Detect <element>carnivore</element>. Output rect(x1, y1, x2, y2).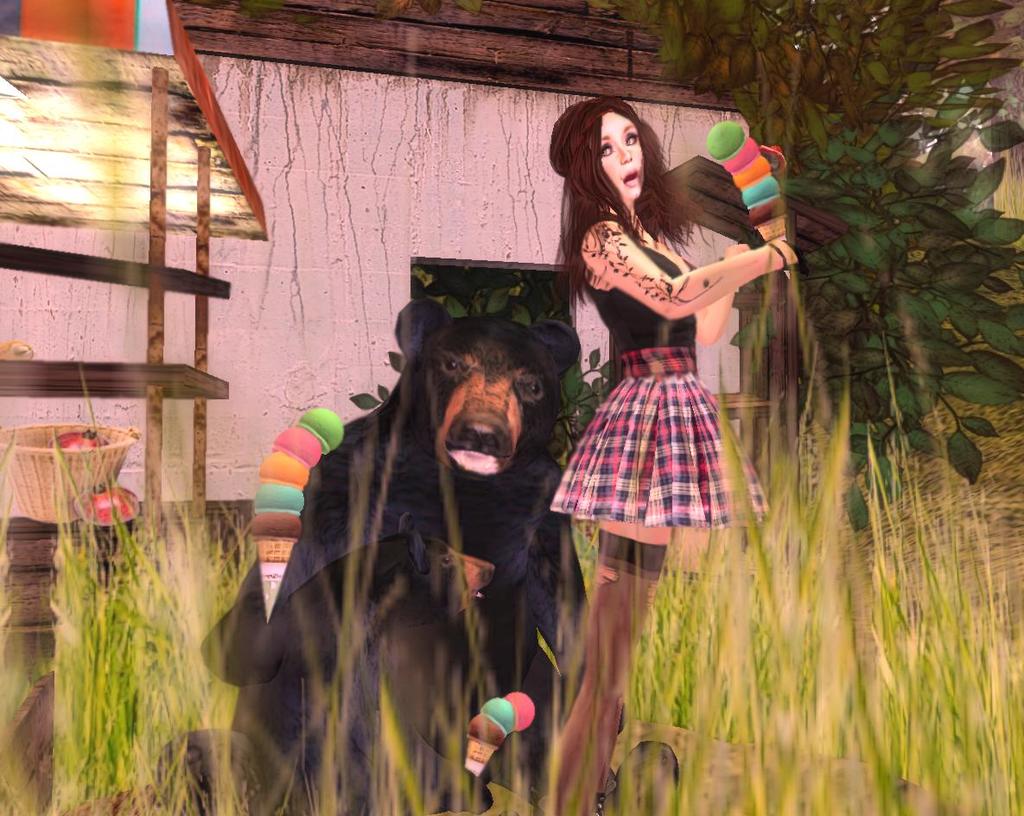
rect(544, 103, 804, 811).
